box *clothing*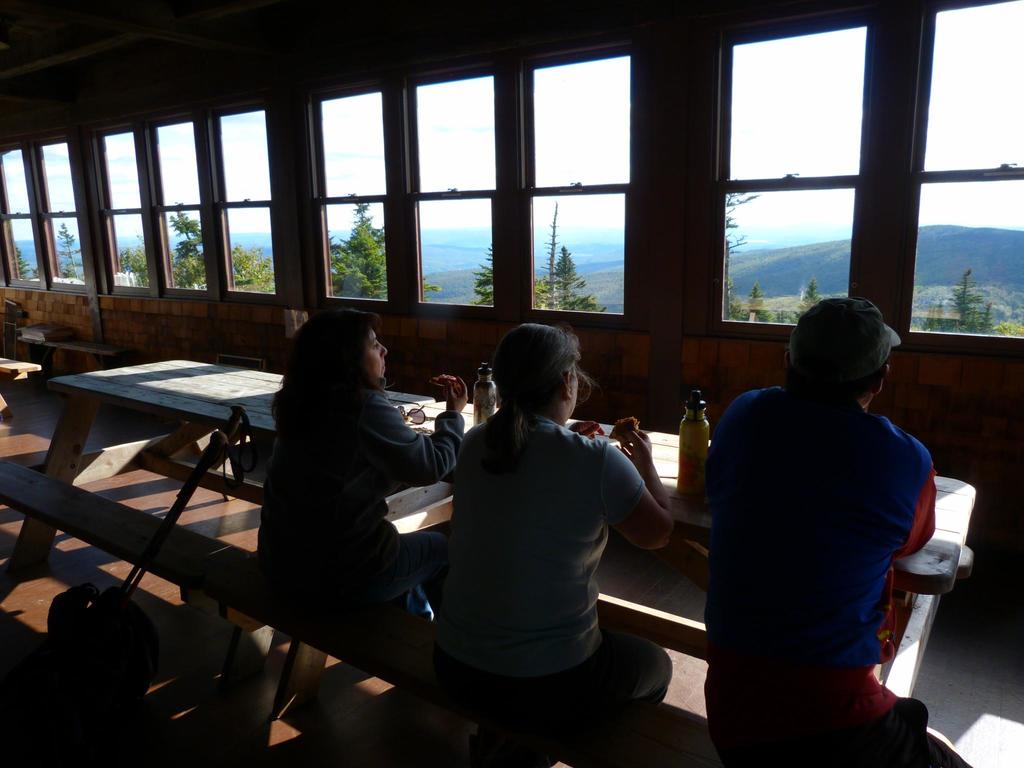
[x1=431, y1=376, x2=662, y2=705]
